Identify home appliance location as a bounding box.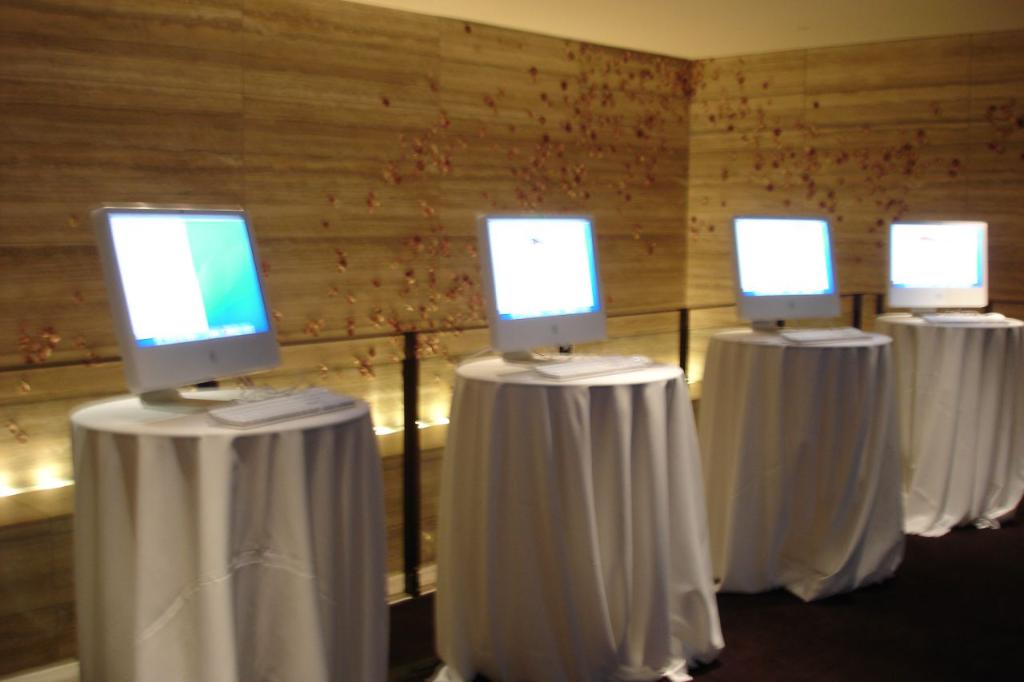
bbox=[476, 209, 660, 382].
